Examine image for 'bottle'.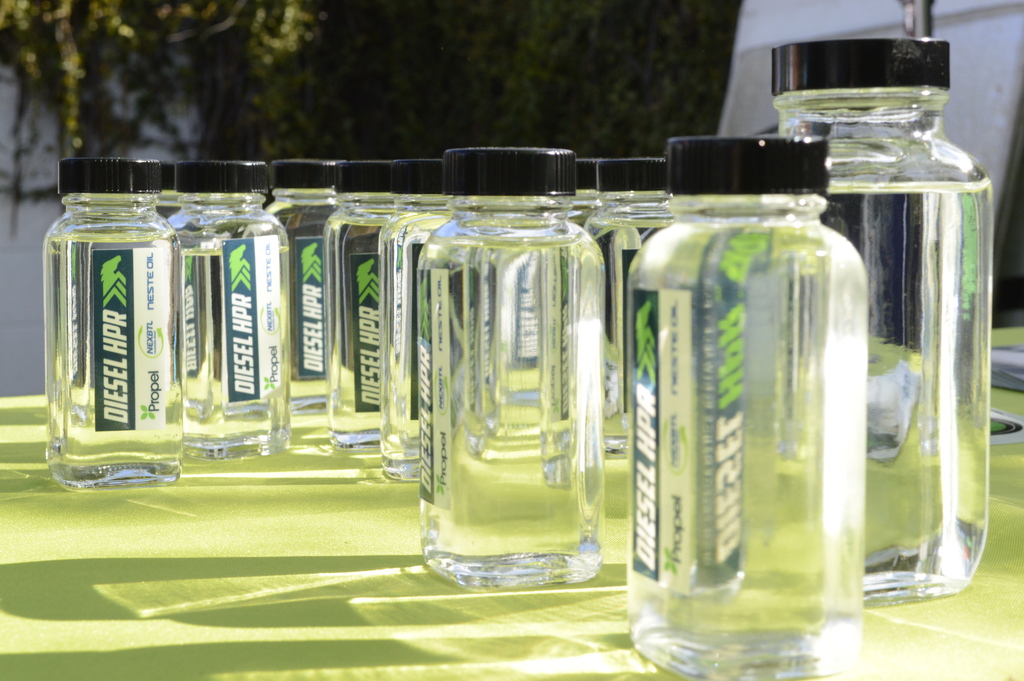
Examination result: {"x1": 369, "y1": 161, "x2": 445, "y2": 486}.
